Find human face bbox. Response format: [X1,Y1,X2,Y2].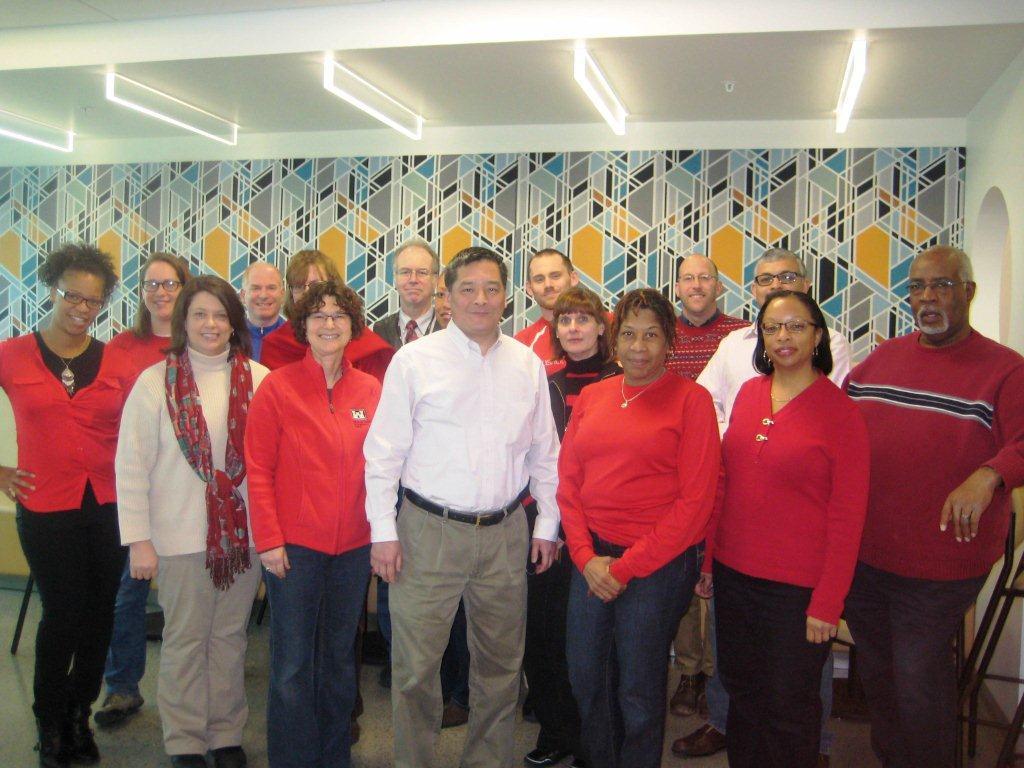
[287,266,326,308].
